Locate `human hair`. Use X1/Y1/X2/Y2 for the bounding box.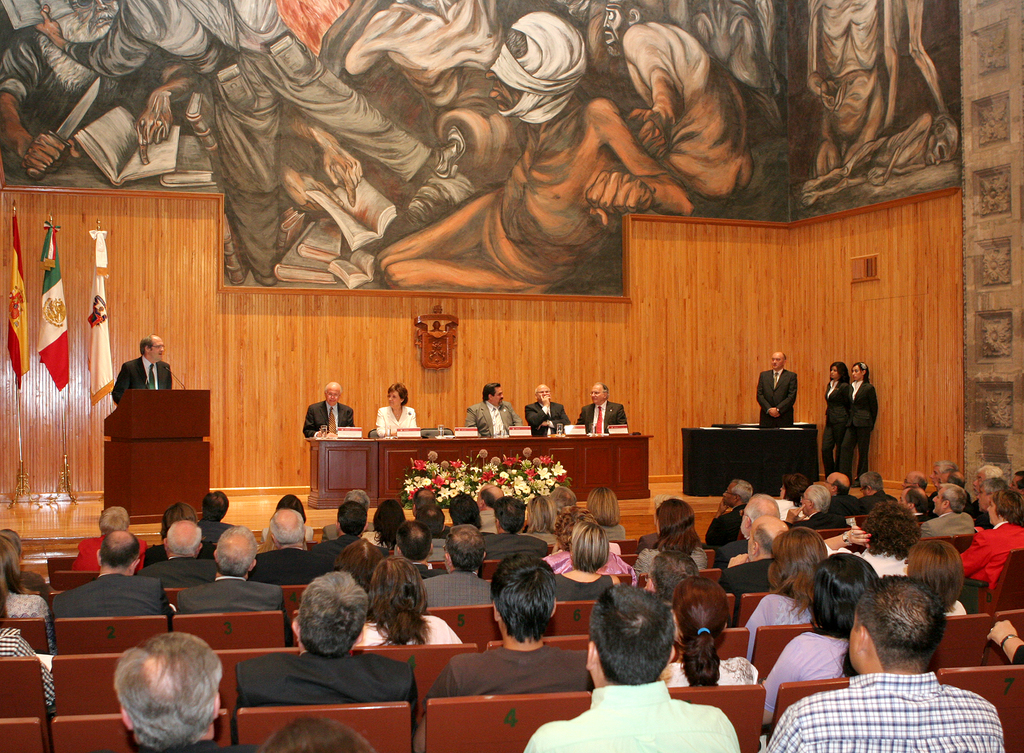
744/493/781/526.
